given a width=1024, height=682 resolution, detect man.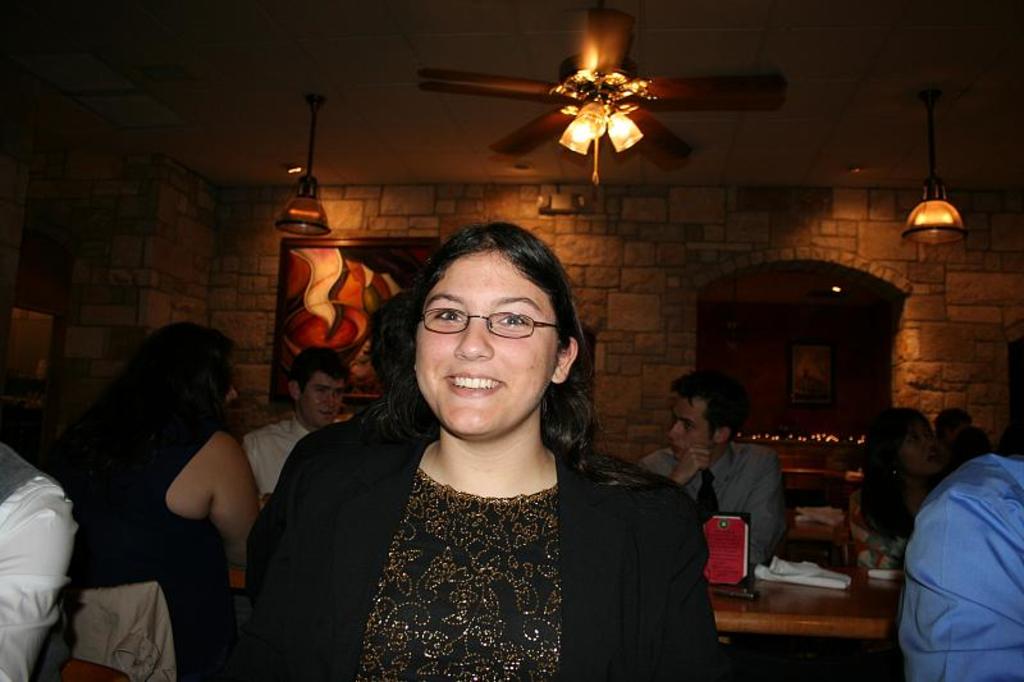
<box>241,343,347,508</box>.
